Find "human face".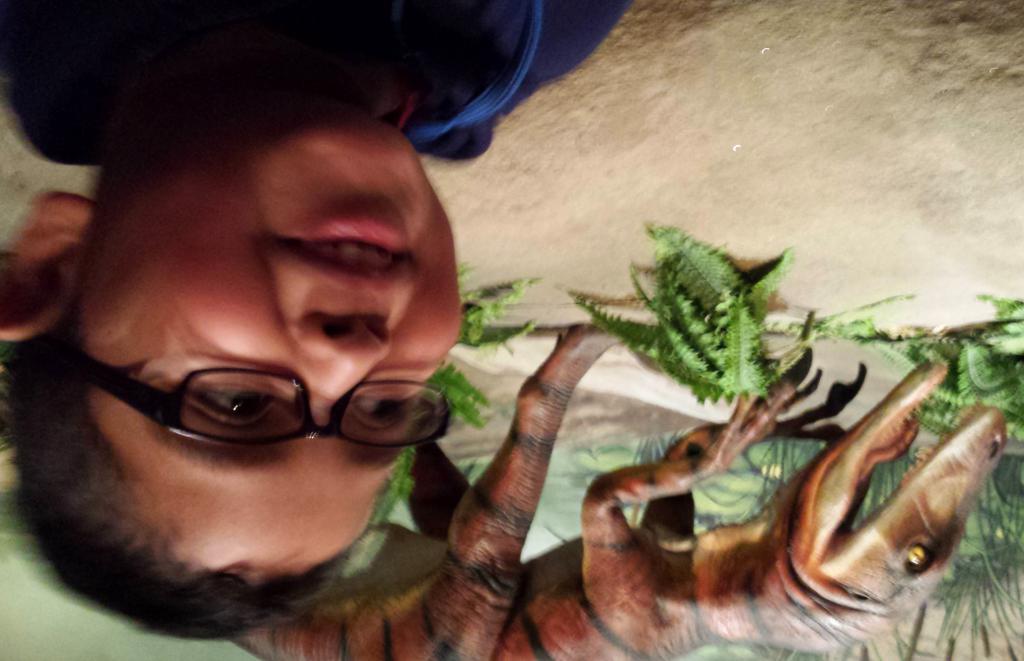
bbox(69, 87, 456, 566).
